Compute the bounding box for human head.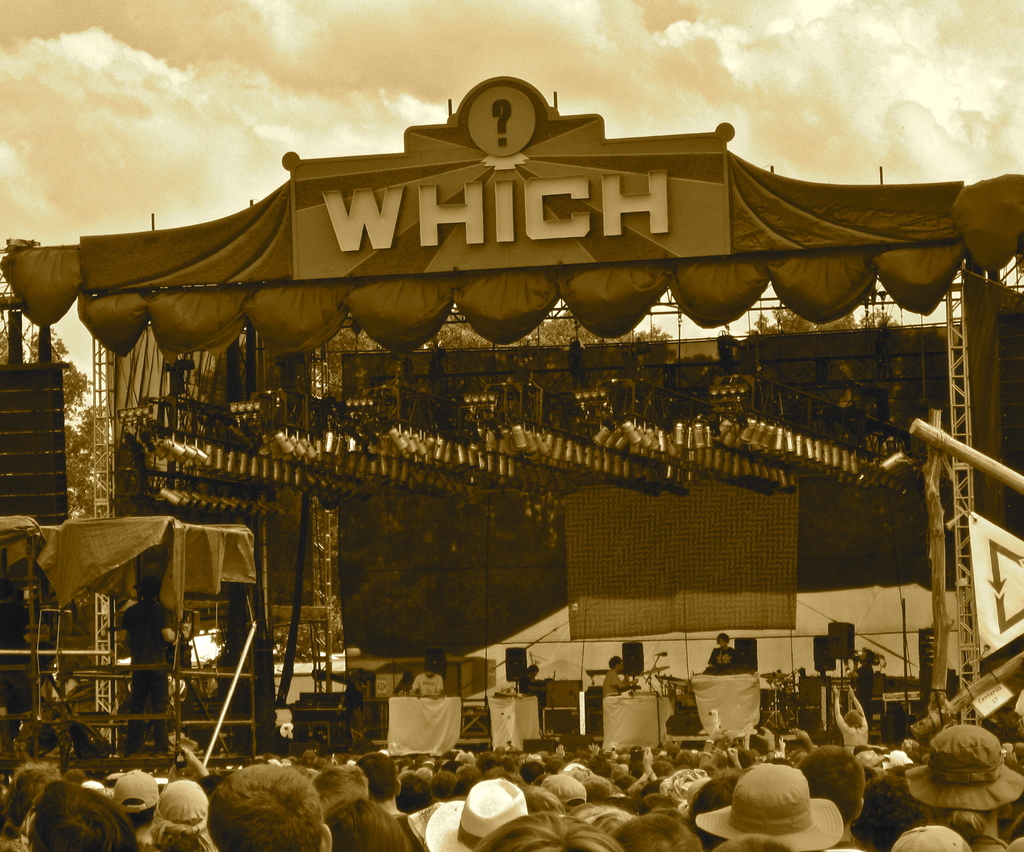
[612,658,625,670].
